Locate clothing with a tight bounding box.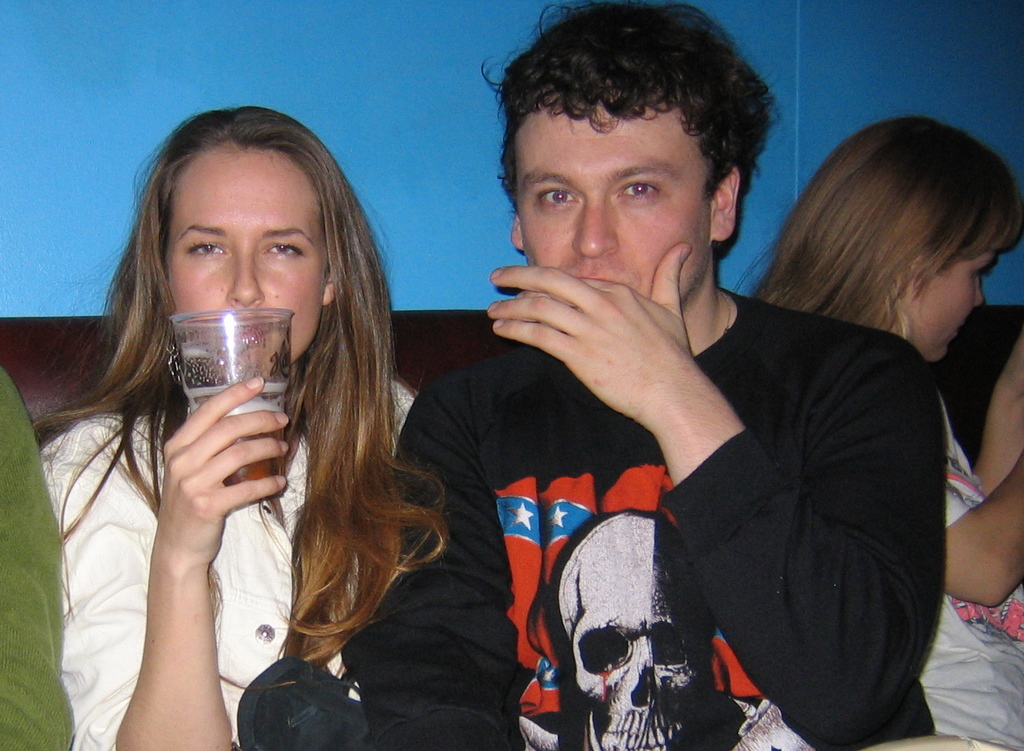
<region>33, 380, 417, 750</region>.
